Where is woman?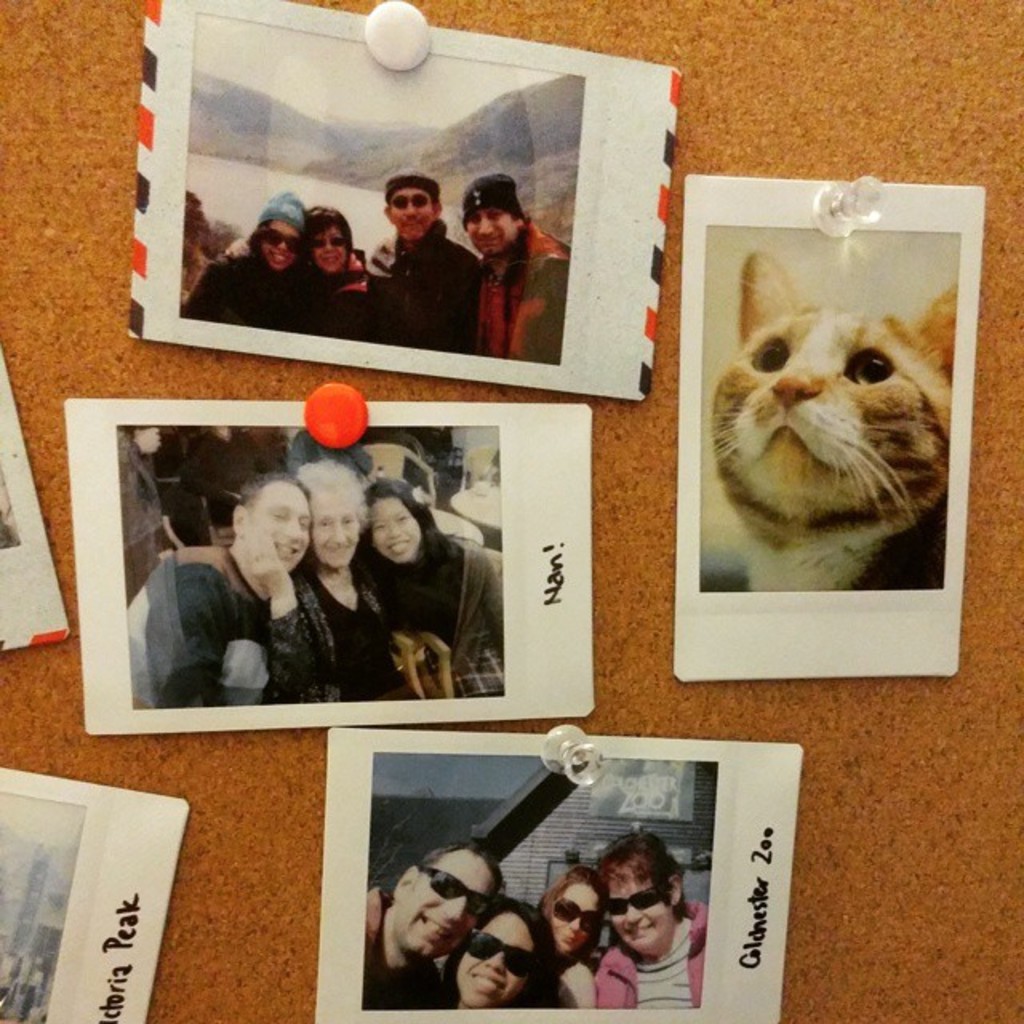
bbox=(360, 485, 515, 718).
